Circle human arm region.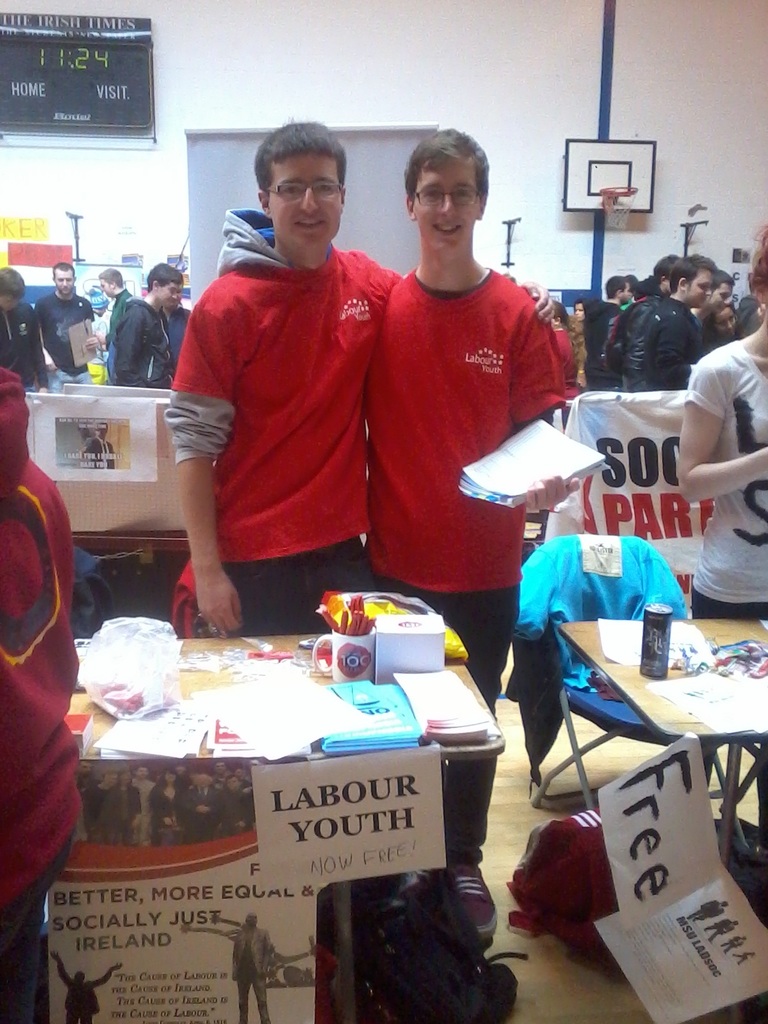
Region: l=145, t=349, r=239, b=644.
